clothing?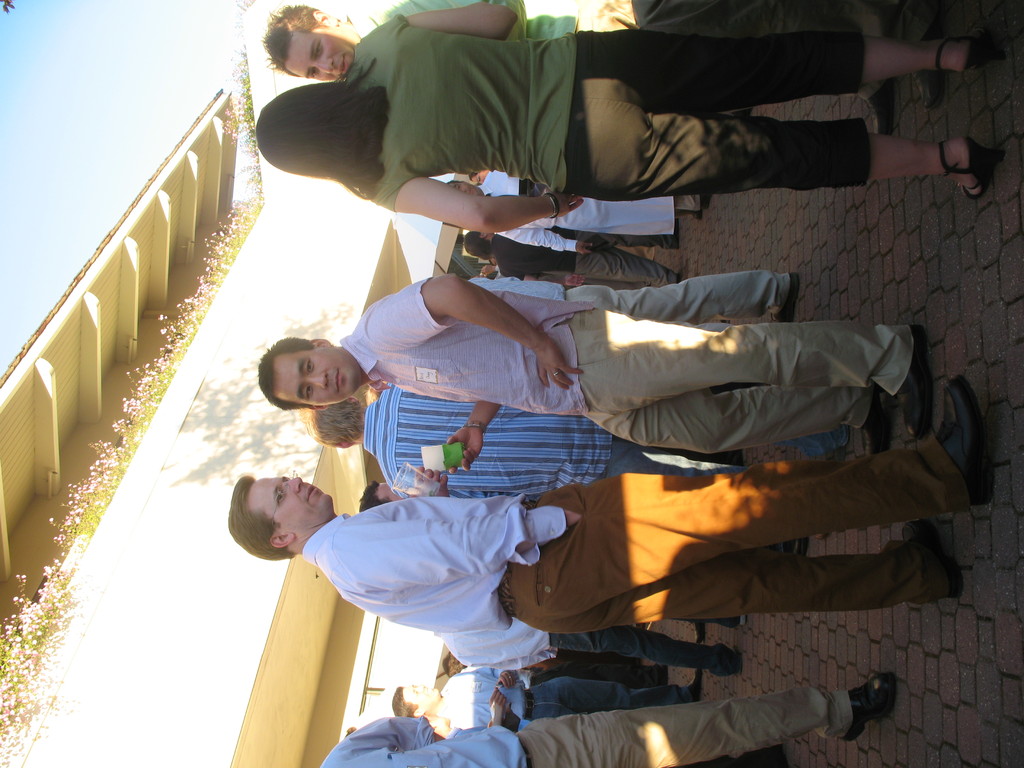
333, 268, 913, 462
